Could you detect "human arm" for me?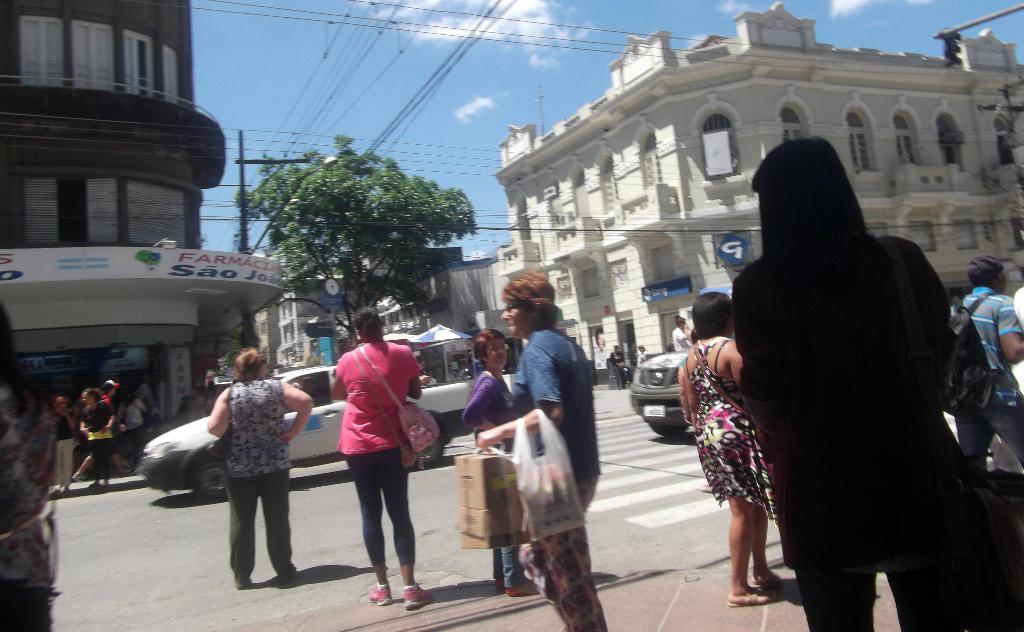
Detection result: (left=108, top=402, right=118, bottom=427).
